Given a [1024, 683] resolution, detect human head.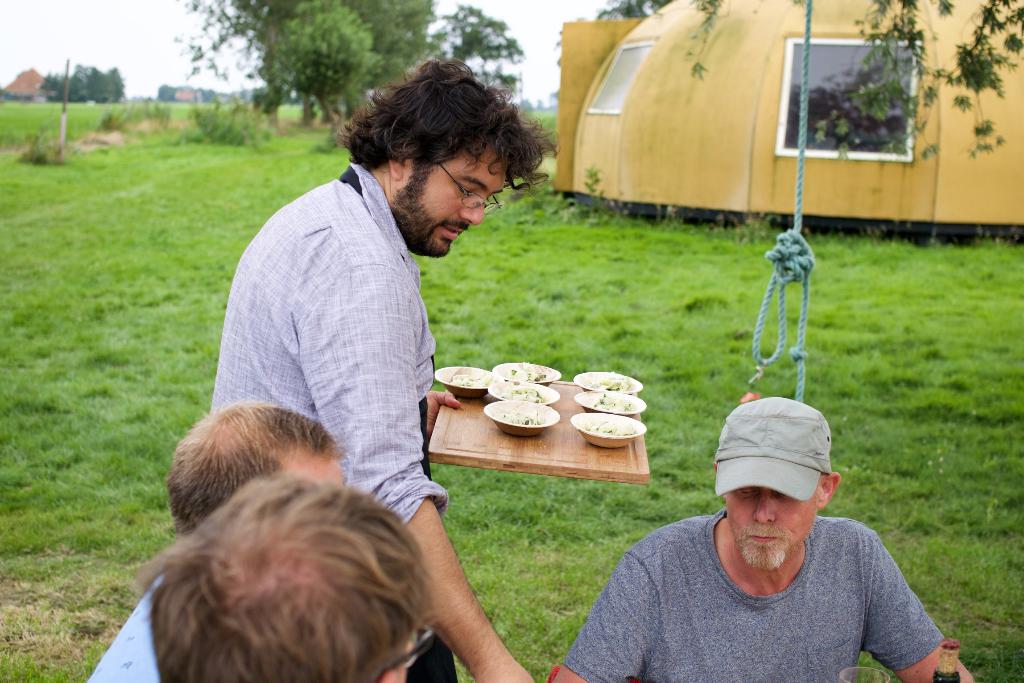
(left=156, top=476, right=434, bottom=682).
